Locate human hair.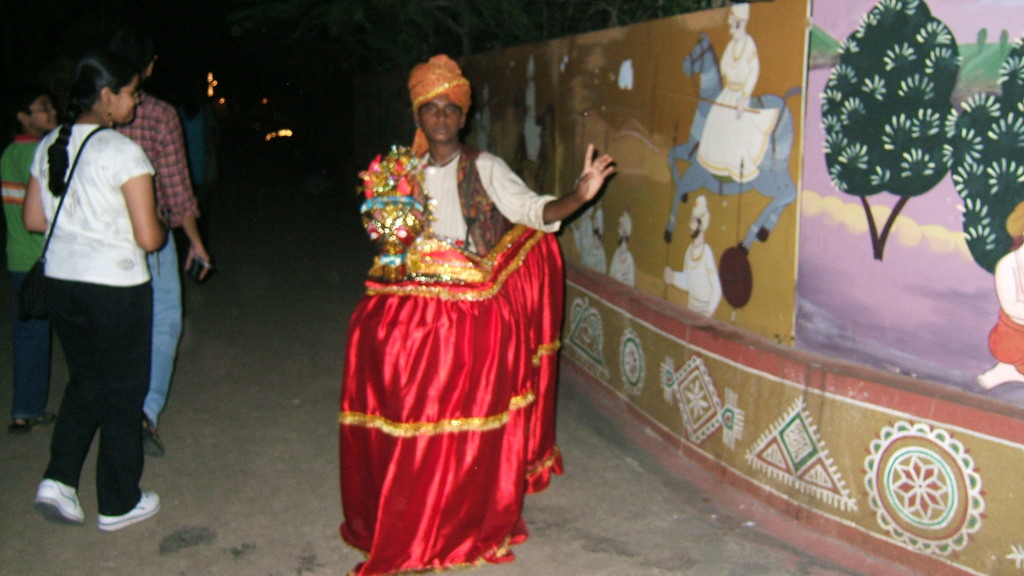
Bounding box: bbox=[41, 52, 144, 200].
